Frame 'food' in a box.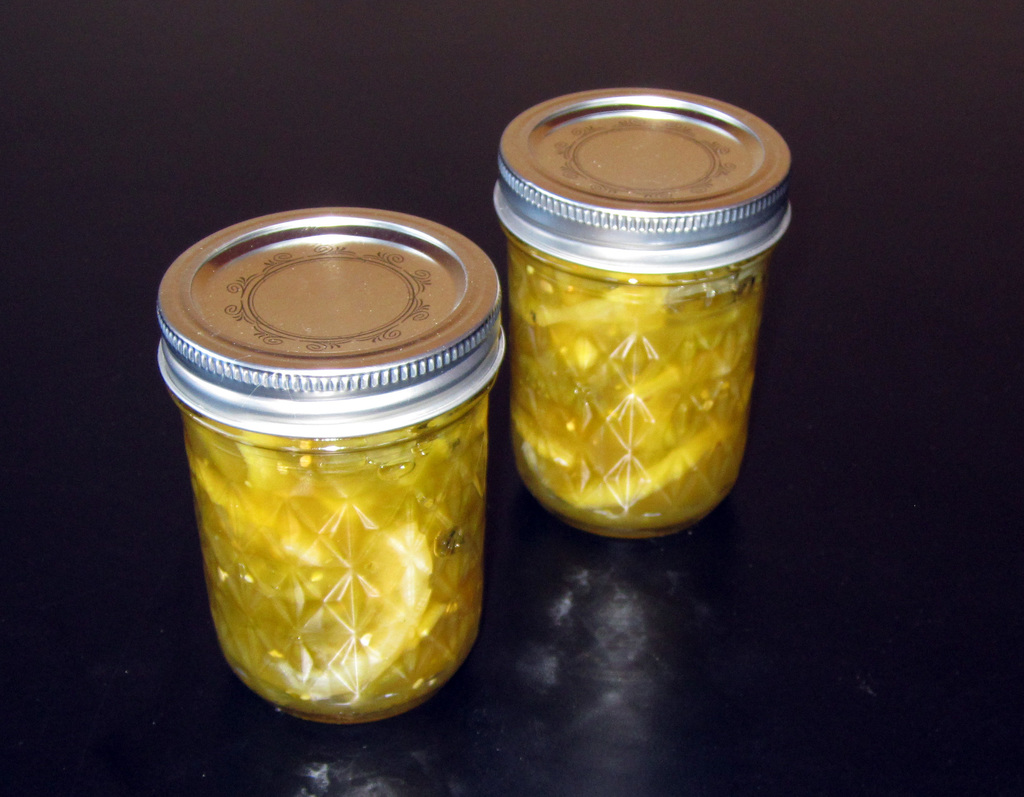
BBox(181, 376, 505, 702).
